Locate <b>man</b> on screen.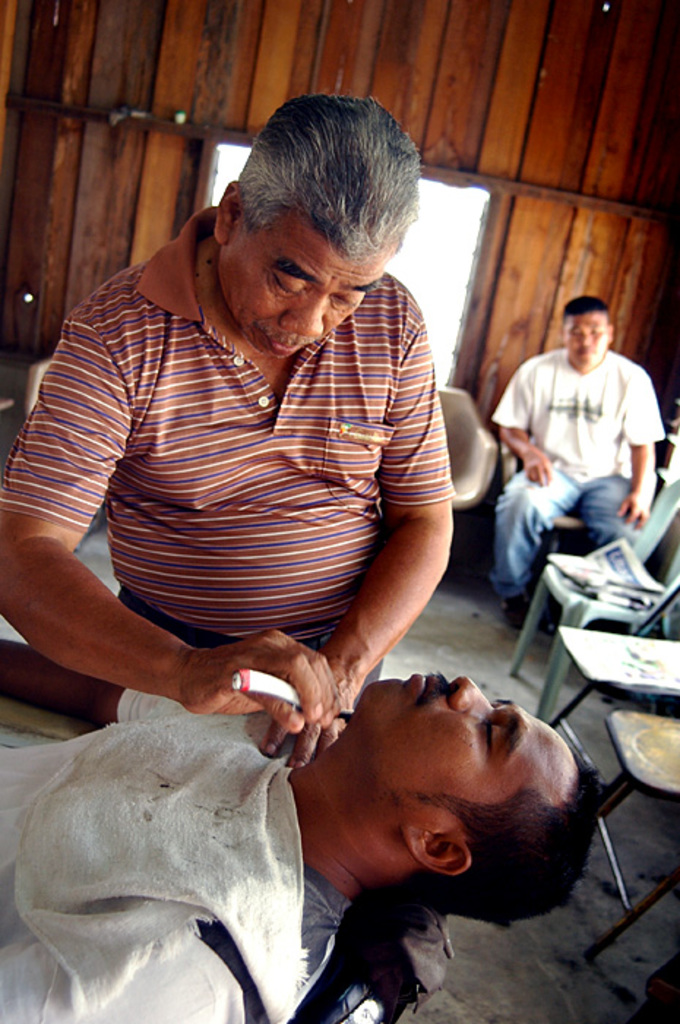
On screen at rect(478, 282, 671, 630).
